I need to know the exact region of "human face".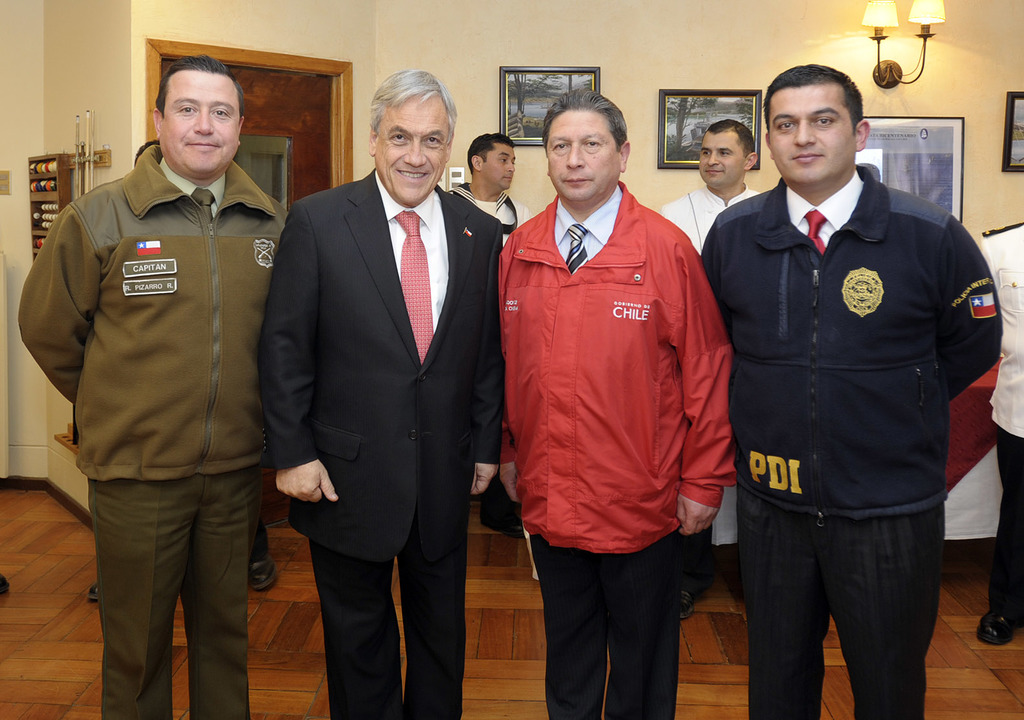
Region: bbox=[549, 108, 620, 202].
